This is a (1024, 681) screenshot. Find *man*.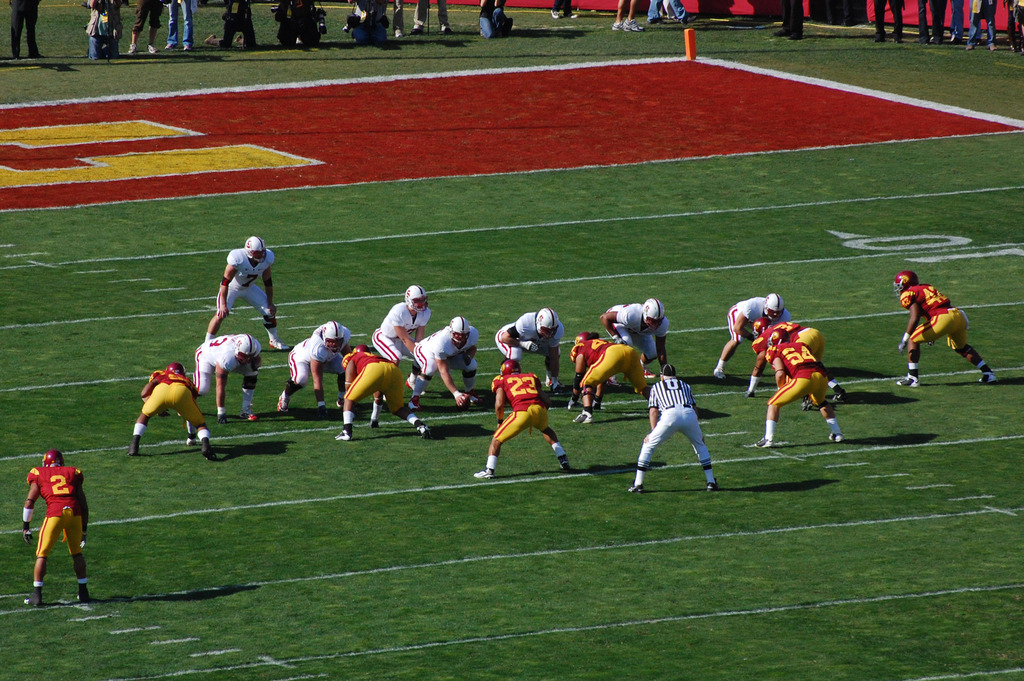
Bounding box: detection(895, 265, 996, 389).
